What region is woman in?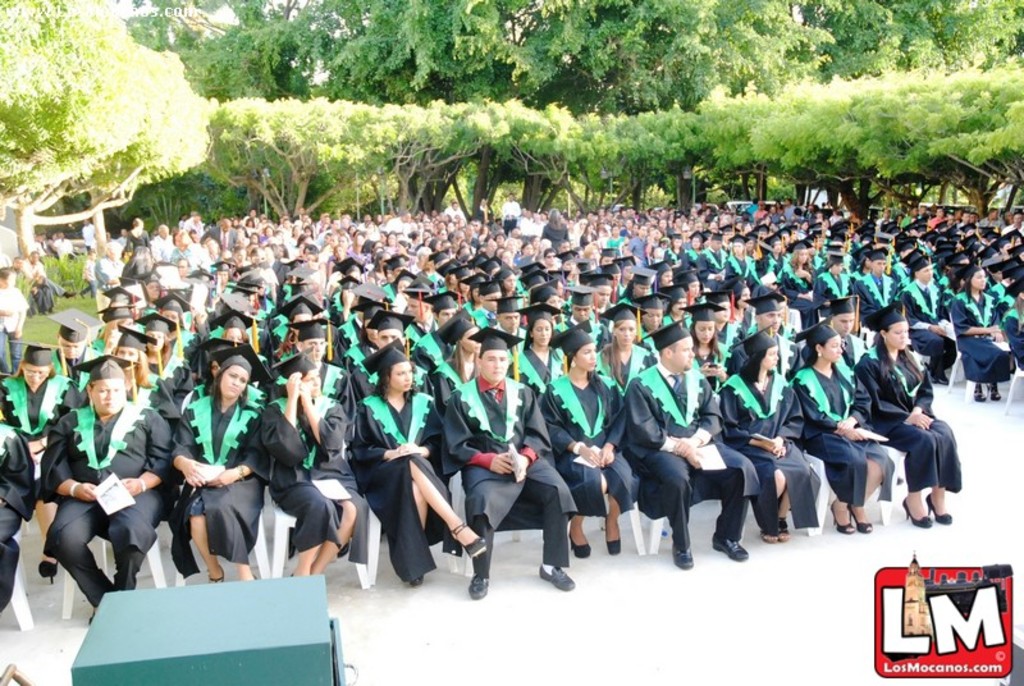
[253,349,355,572].
